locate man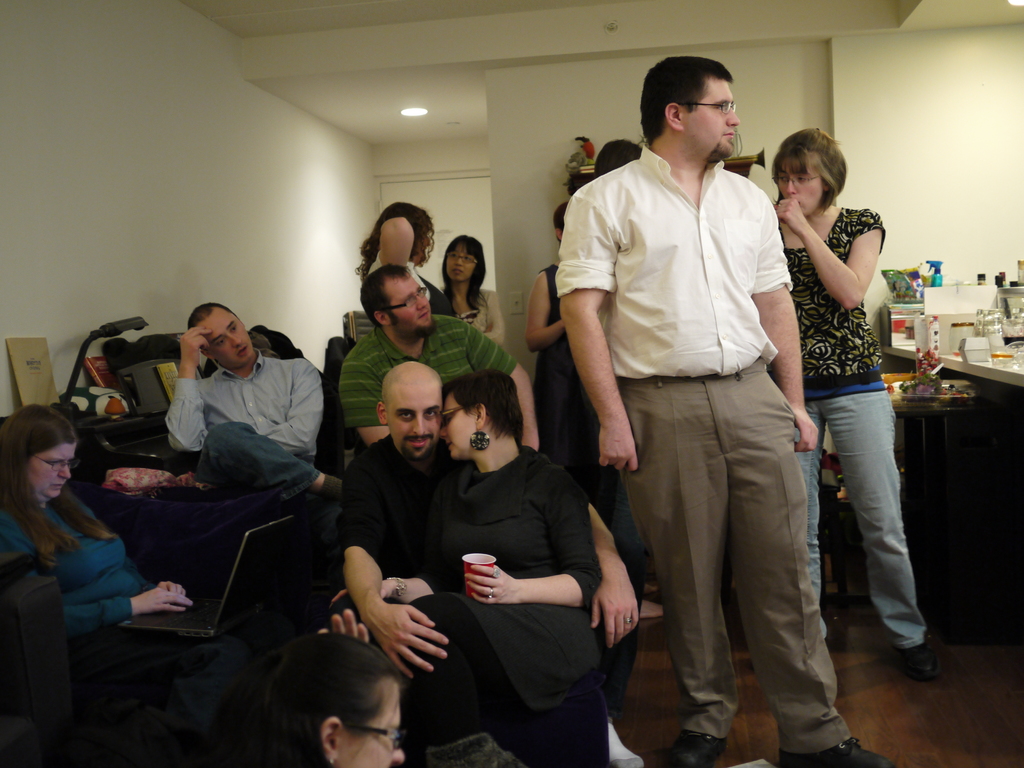
BBox(157, 301, 345, 541)
